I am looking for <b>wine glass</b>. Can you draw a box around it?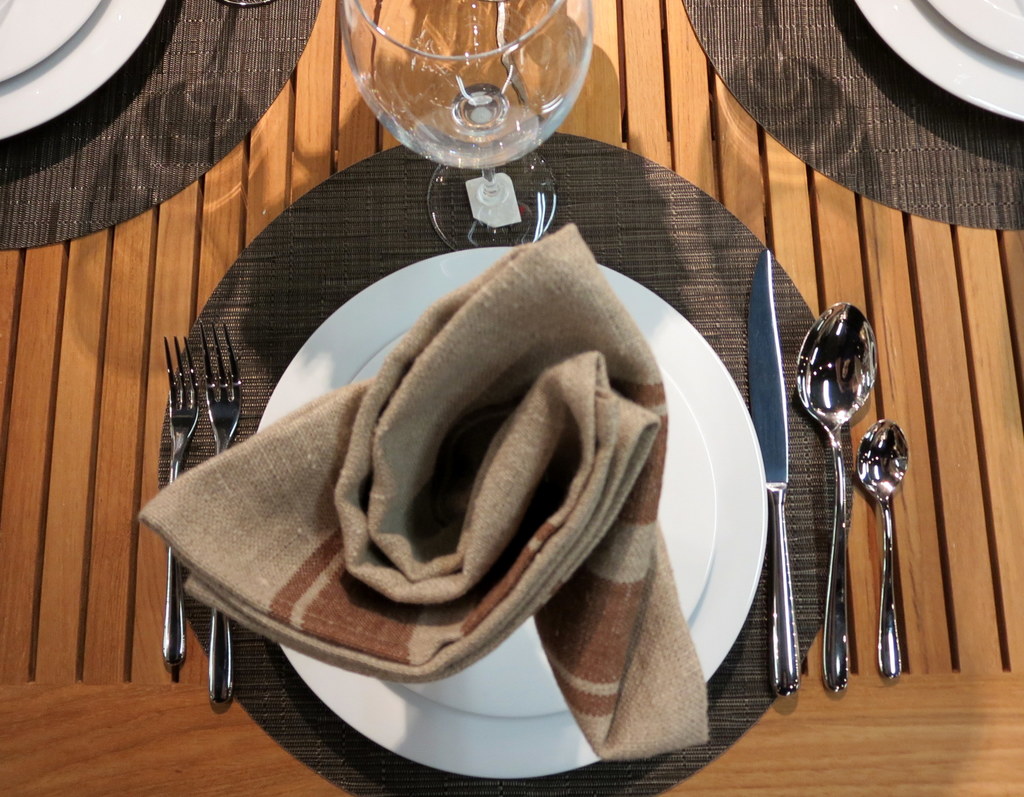
Sure, the bounding box is box=[336, 0, 598, 251].
